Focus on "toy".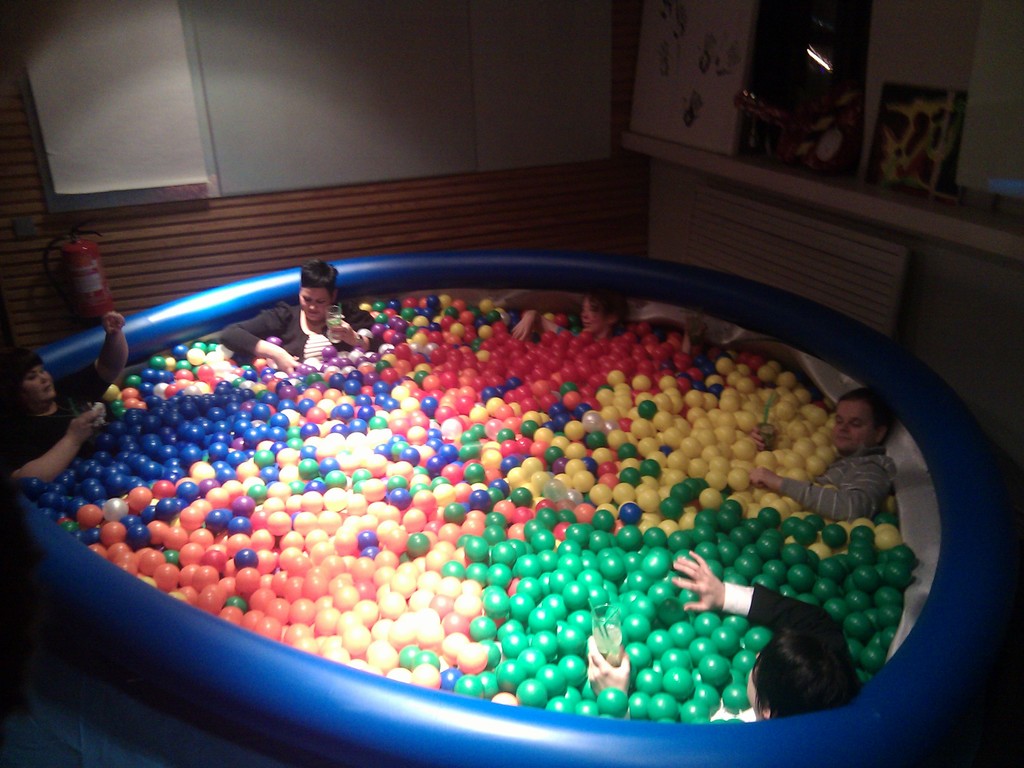
Focused at box=[540, 662, 567, 695].
